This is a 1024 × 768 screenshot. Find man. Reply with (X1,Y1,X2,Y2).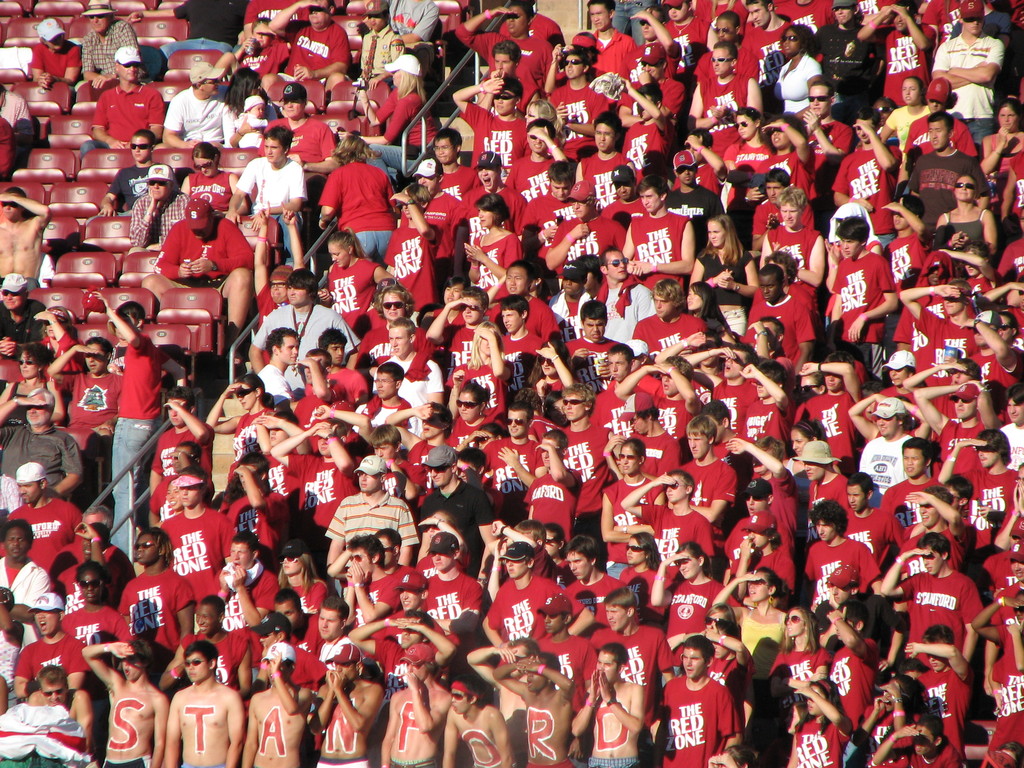
(260,80,335,246).
